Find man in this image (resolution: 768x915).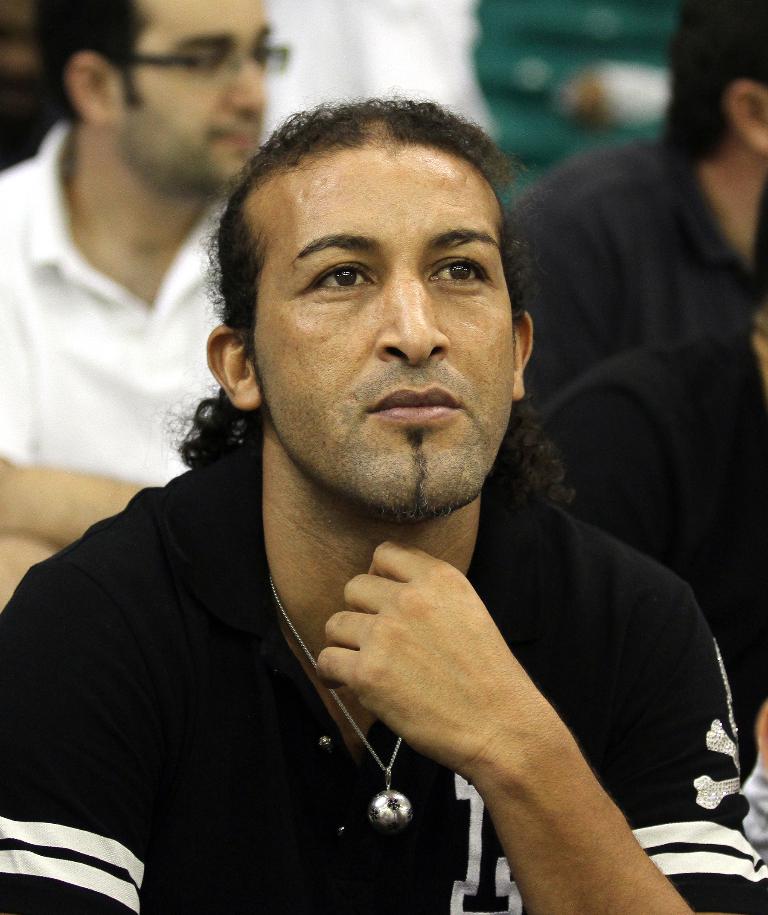
502:0:767:399.
